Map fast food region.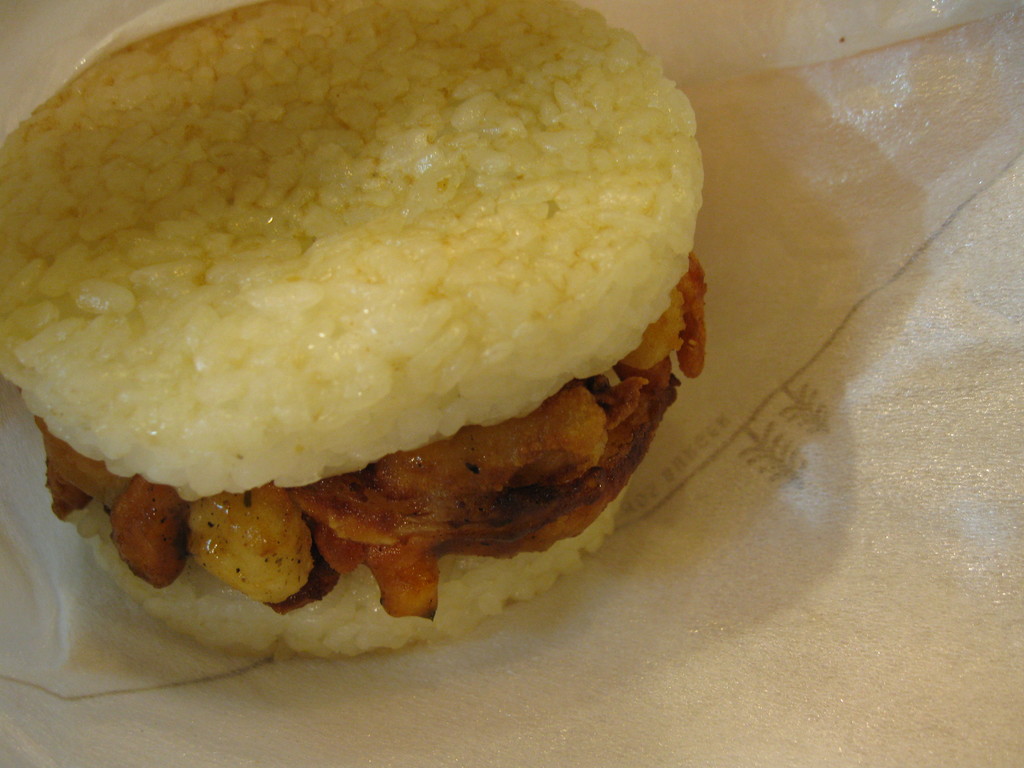
Mapped to x1=0, y1=0, x2=721, y2=656.
